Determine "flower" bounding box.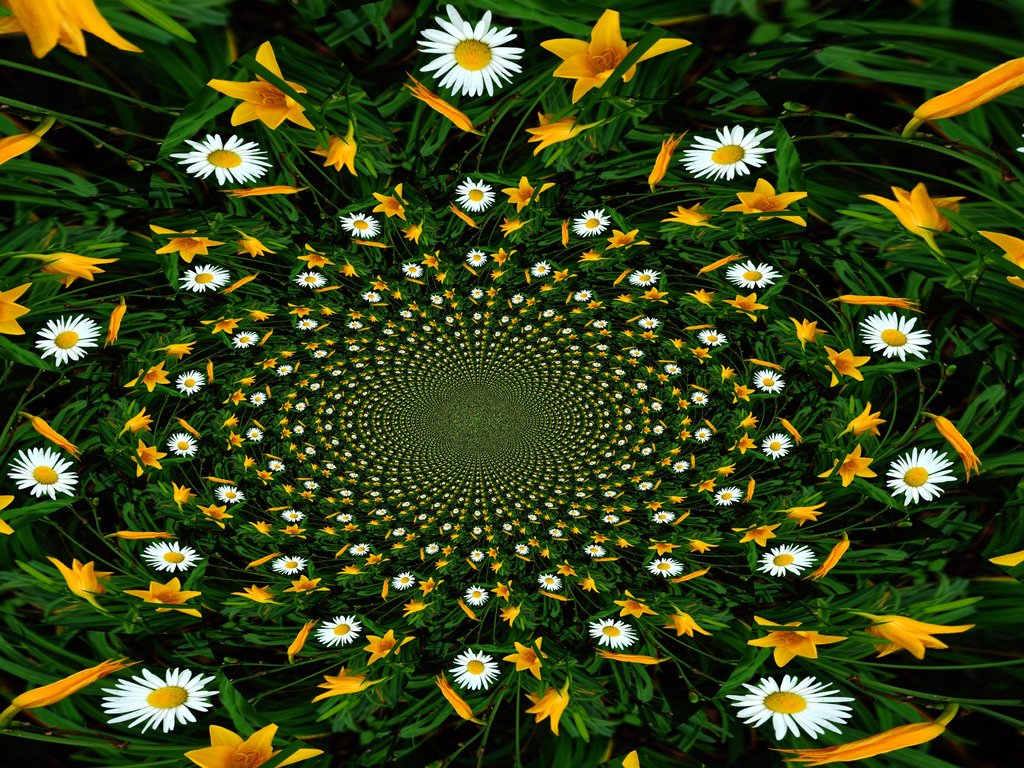
Determined: <bbox>497, 214, 524, 240</bbox>.
